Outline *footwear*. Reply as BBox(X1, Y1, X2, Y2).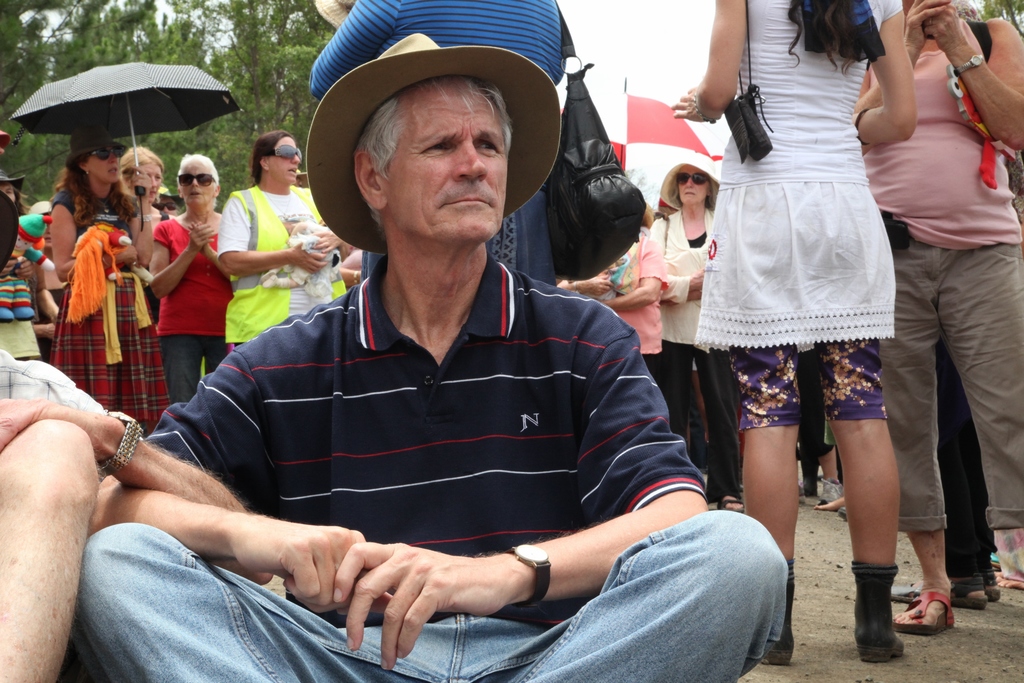
BBox(813, 491, 847, 517).
